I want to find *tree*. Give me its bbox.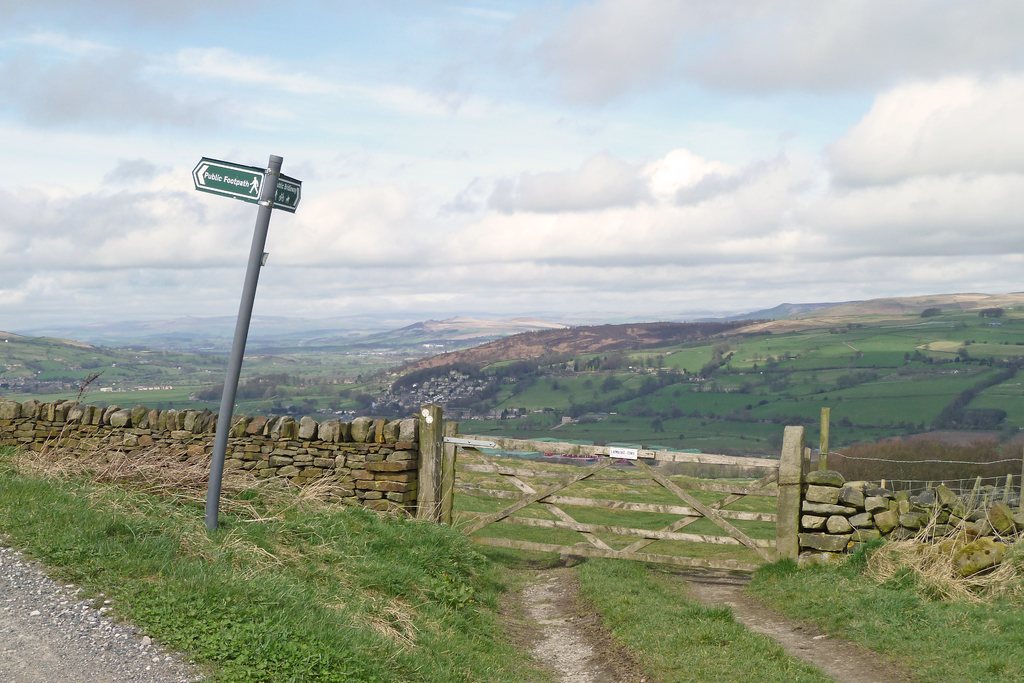
detection(726, 334, 745, 352).
